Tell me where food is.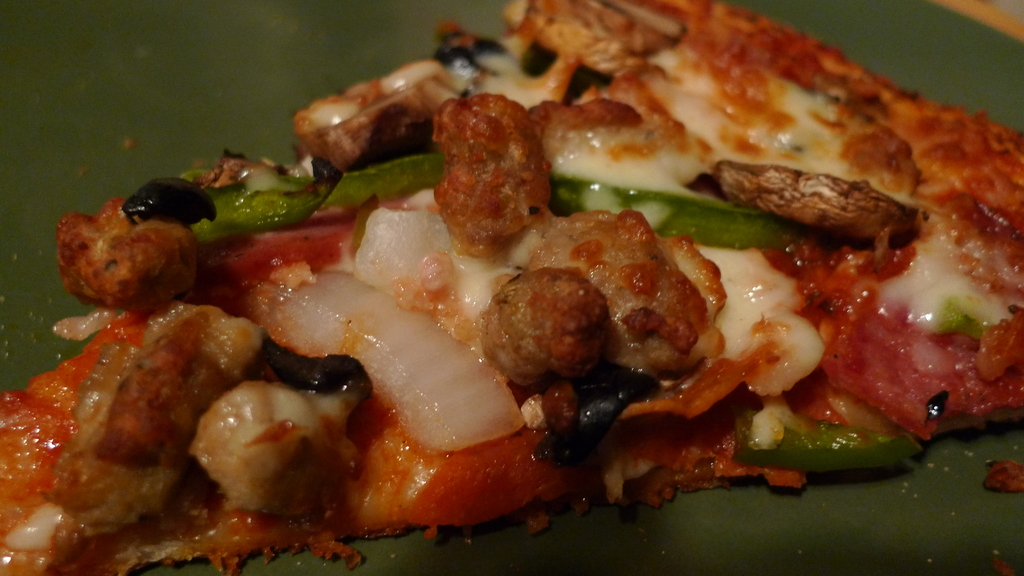
food is at detection(0, 13, 1016, 522).
